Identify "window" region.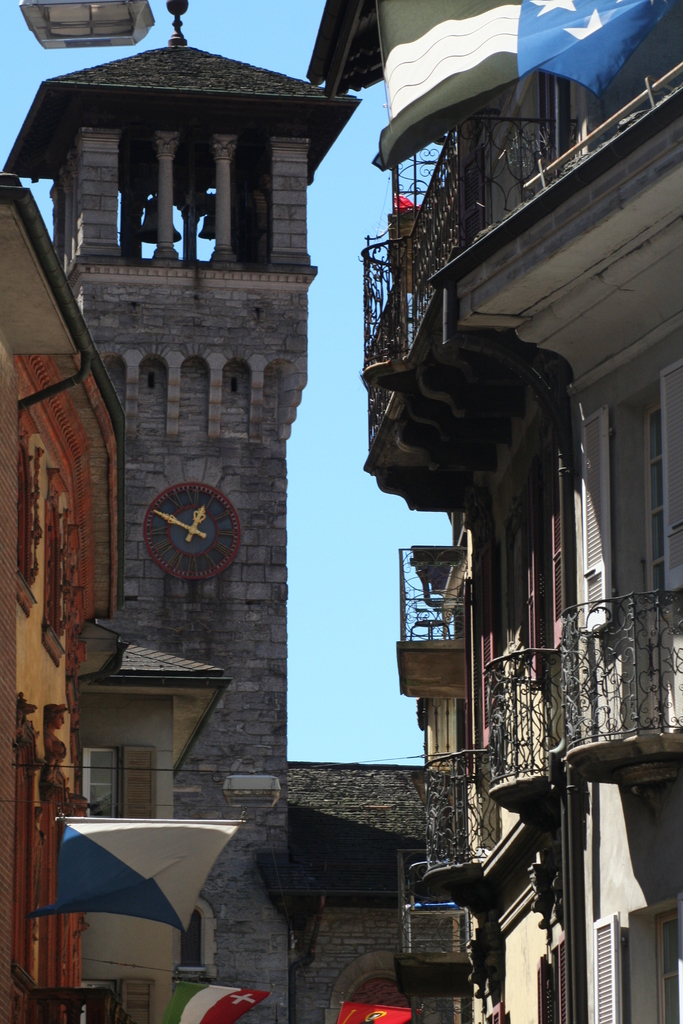
Region: select_region(482, 1002, 504, 1023).
